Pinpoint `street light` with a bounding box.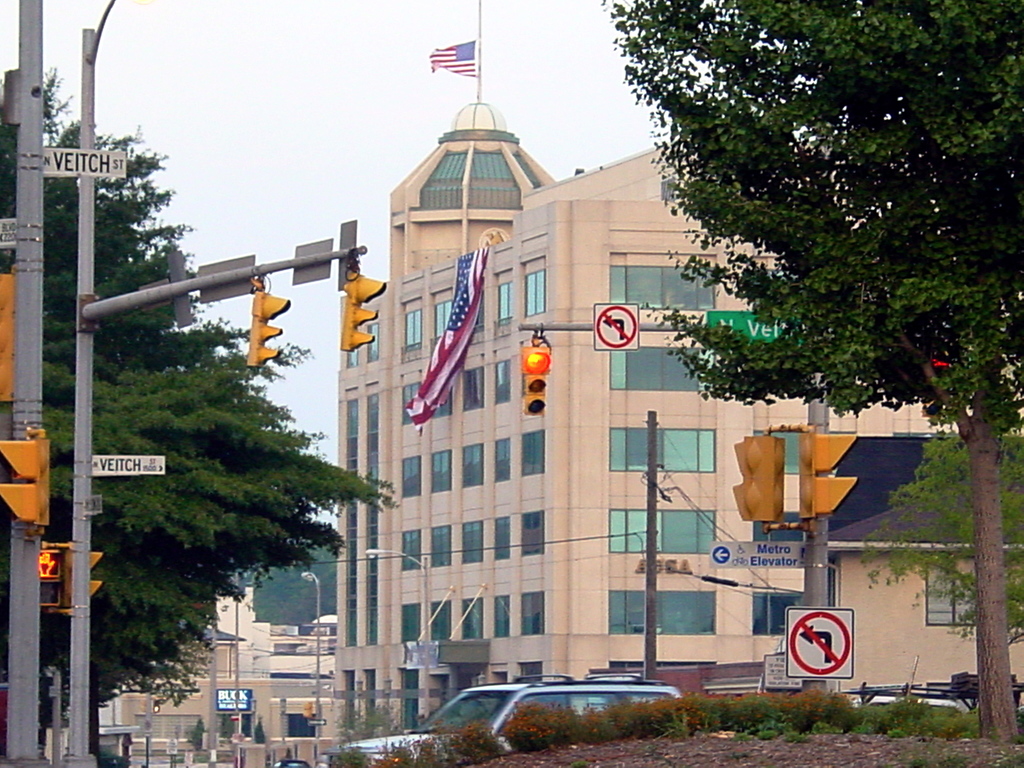
bbox(299, 568, 330, 746).
